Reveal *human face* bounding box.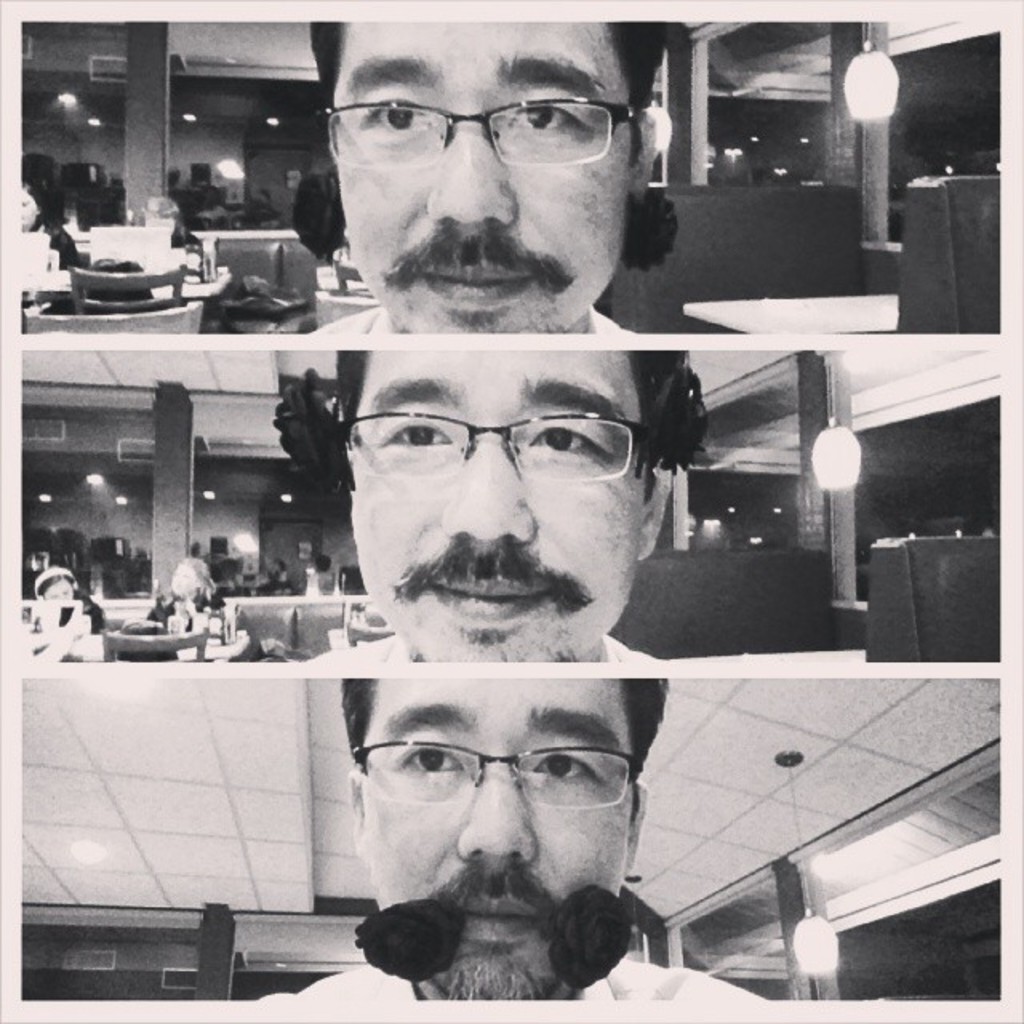
Revealed: Rect(171, 565, 198, 605).
